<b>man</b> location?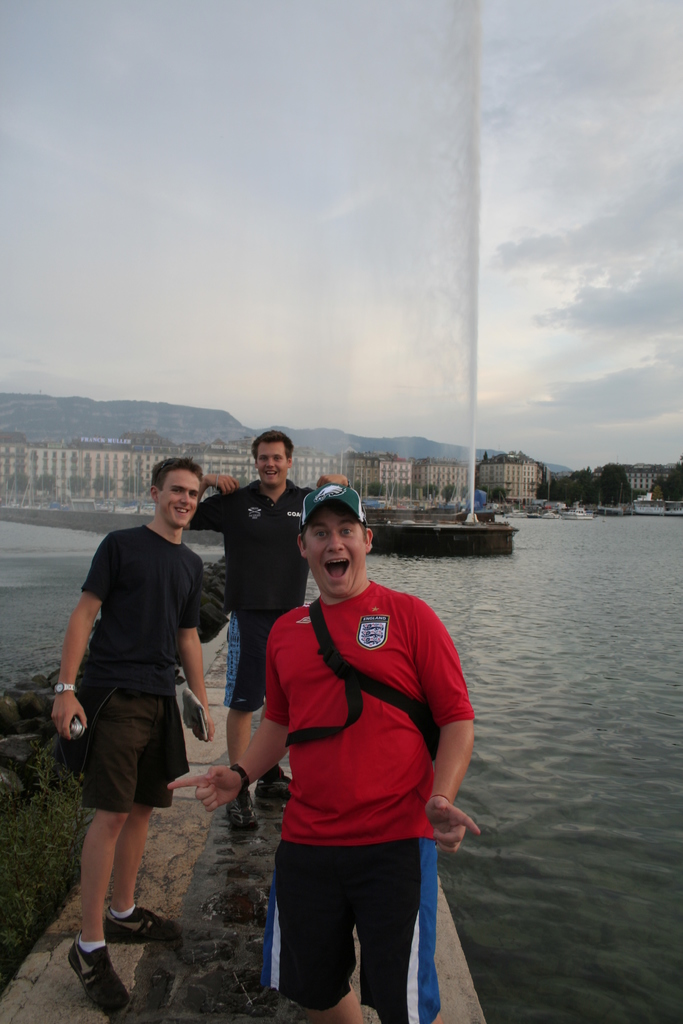
(161, 473, 486, 1023)
